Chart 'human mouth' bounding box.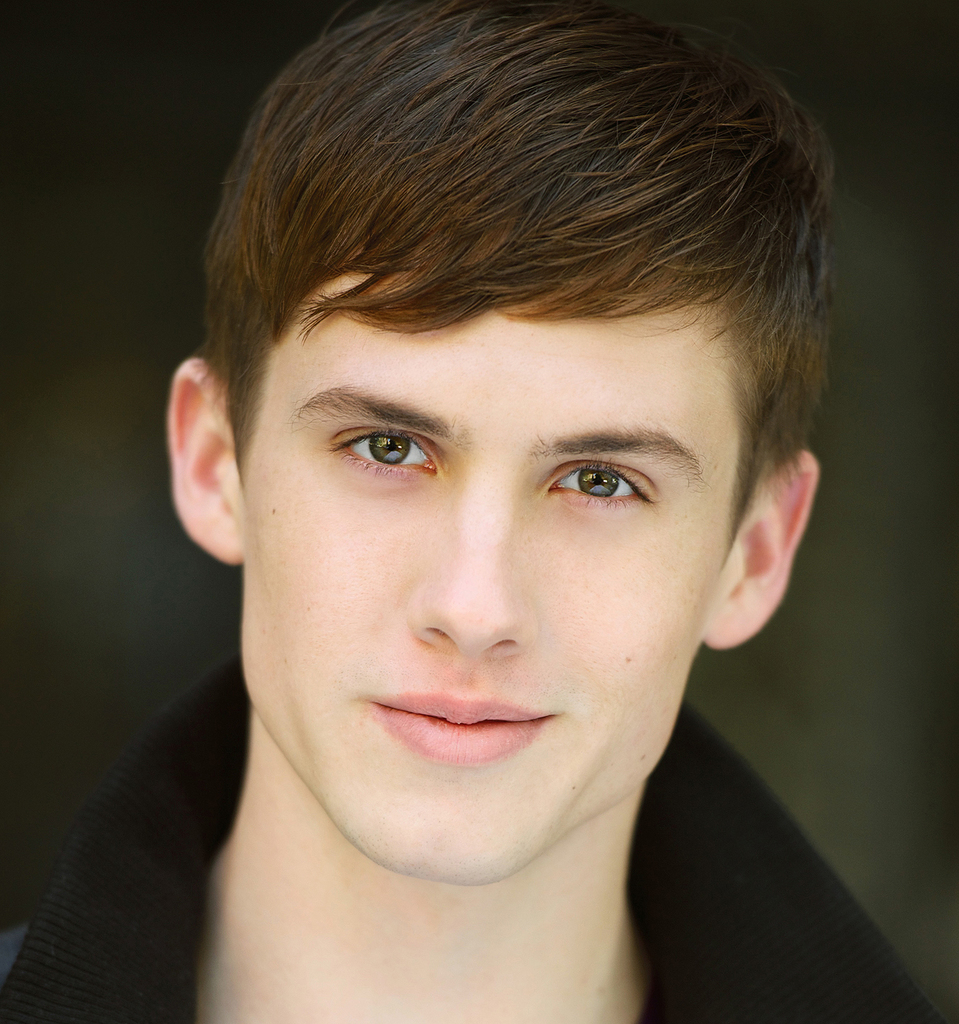
Charted: x1=364 y1=678 x2=563 y2=760.
